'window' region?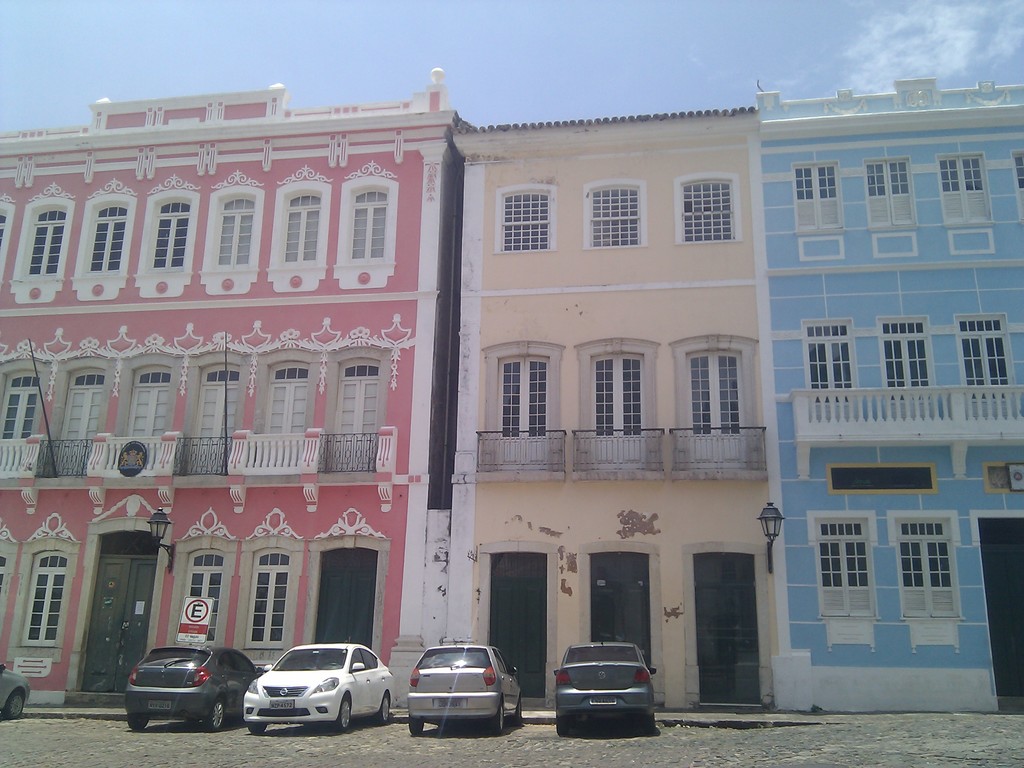
rect(241, 358, 309, 476)
